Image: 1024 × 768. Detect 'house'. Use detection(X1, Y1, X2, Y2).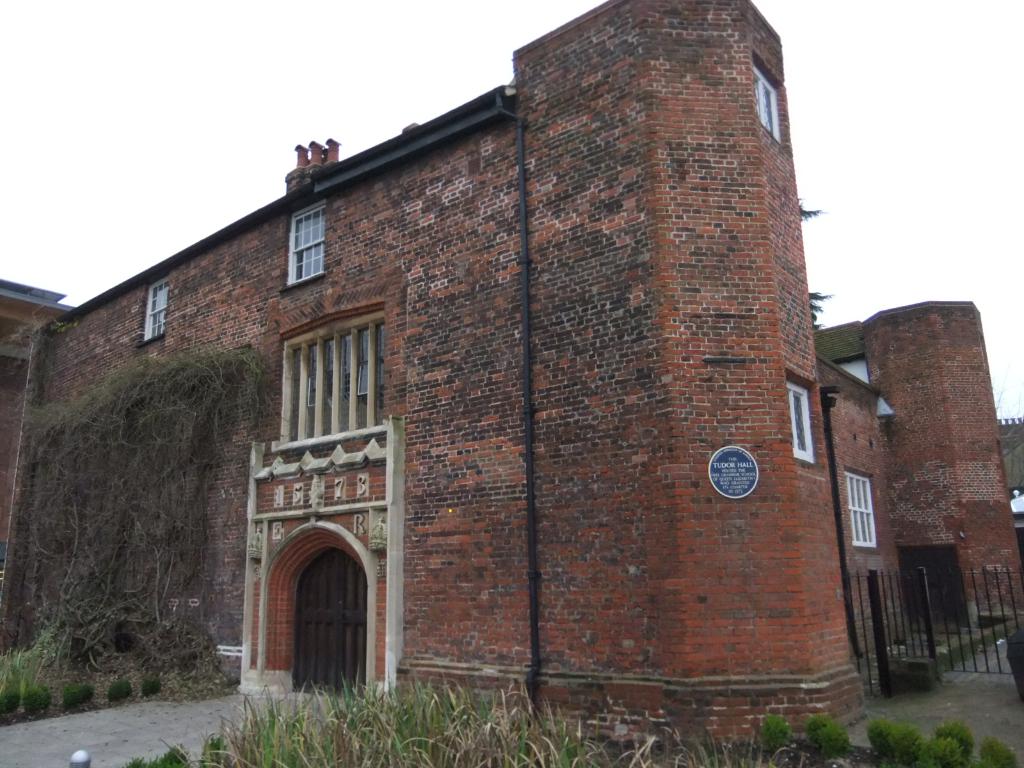
detection(0, 0, 1023, 762).
